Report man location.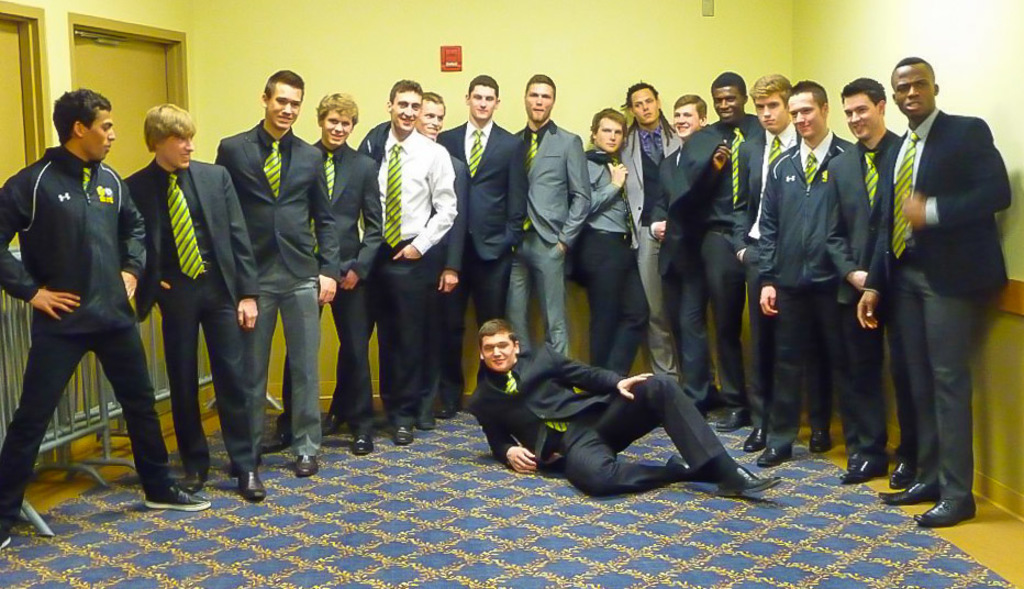
Report: detection(410, 92, 468, 424).
